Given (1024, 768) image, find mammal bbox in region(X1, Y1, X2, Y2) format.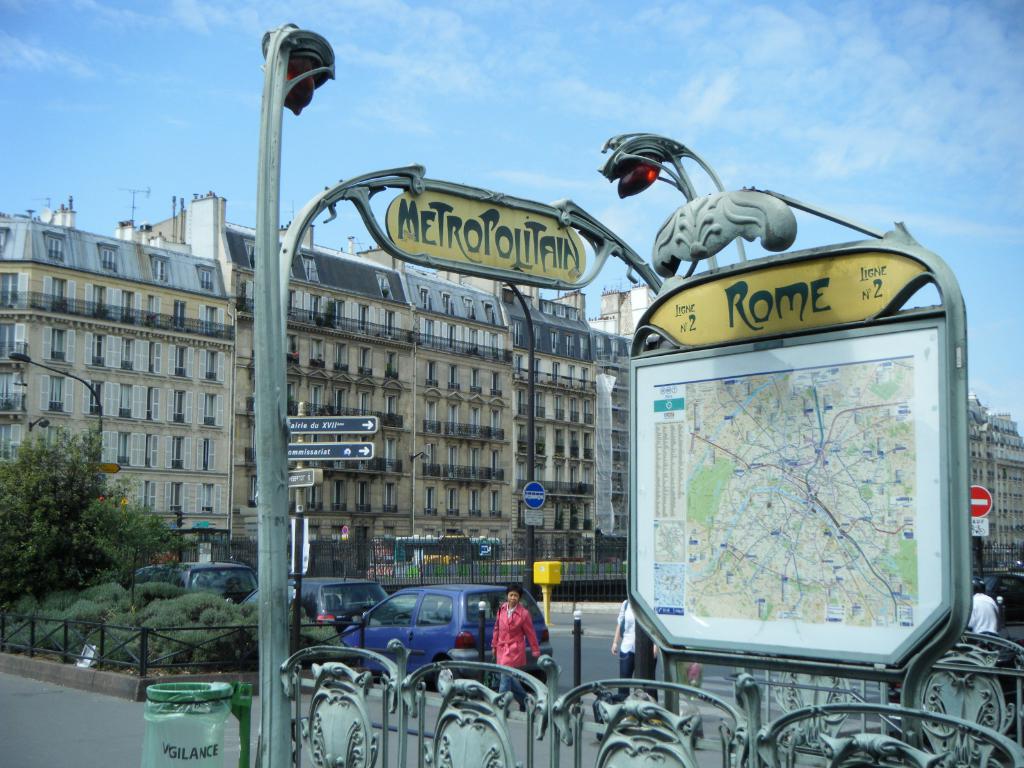
region(961, 579, 1000, 637).
